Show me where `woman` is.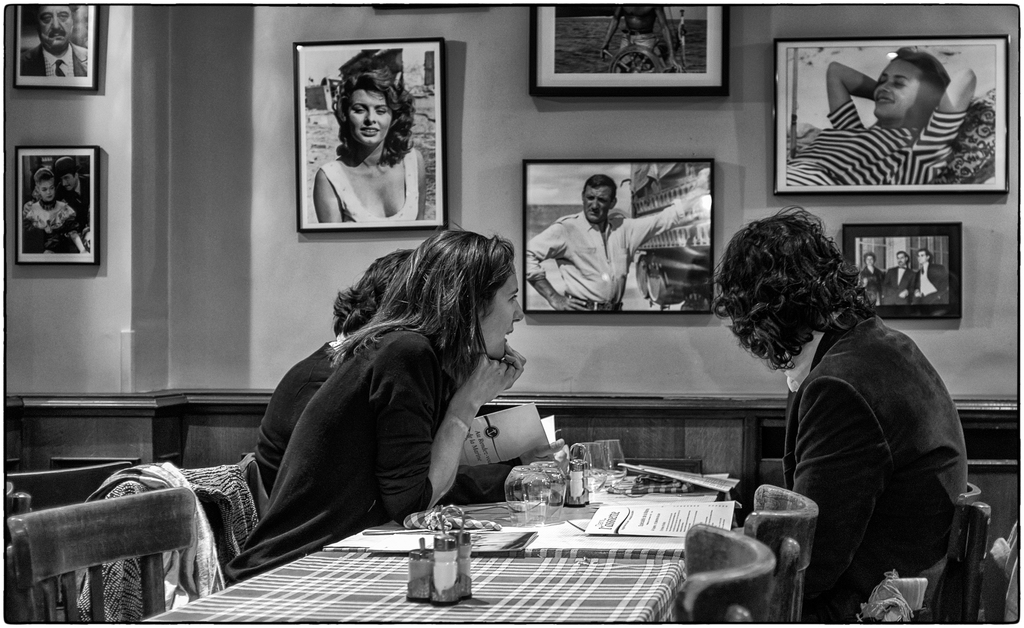
`woman` is at crop(780, 44, 980, 189).
